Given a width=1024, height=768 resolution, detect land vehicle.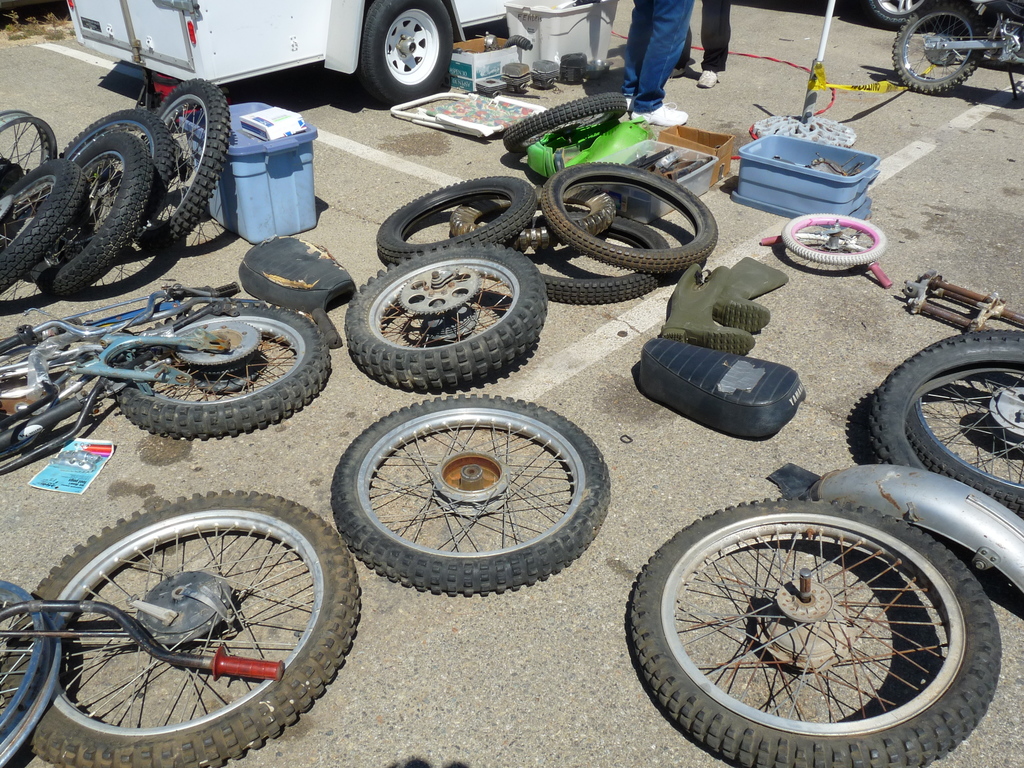
(892,0,1023,95).
